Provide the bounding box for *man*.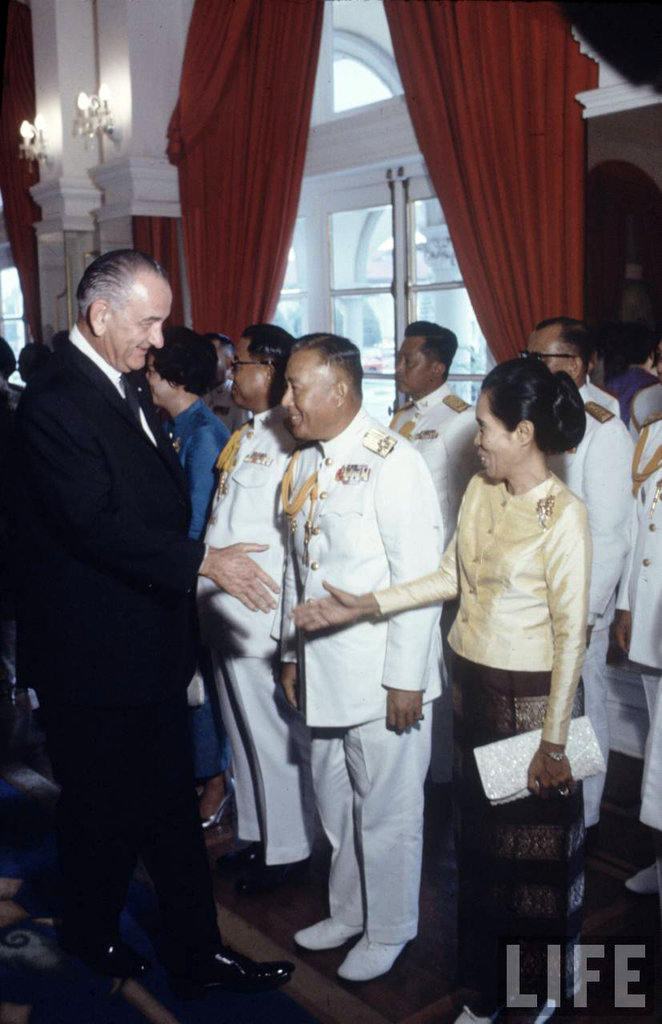
[x1=0, y1=246, x2=282, y2=999].
